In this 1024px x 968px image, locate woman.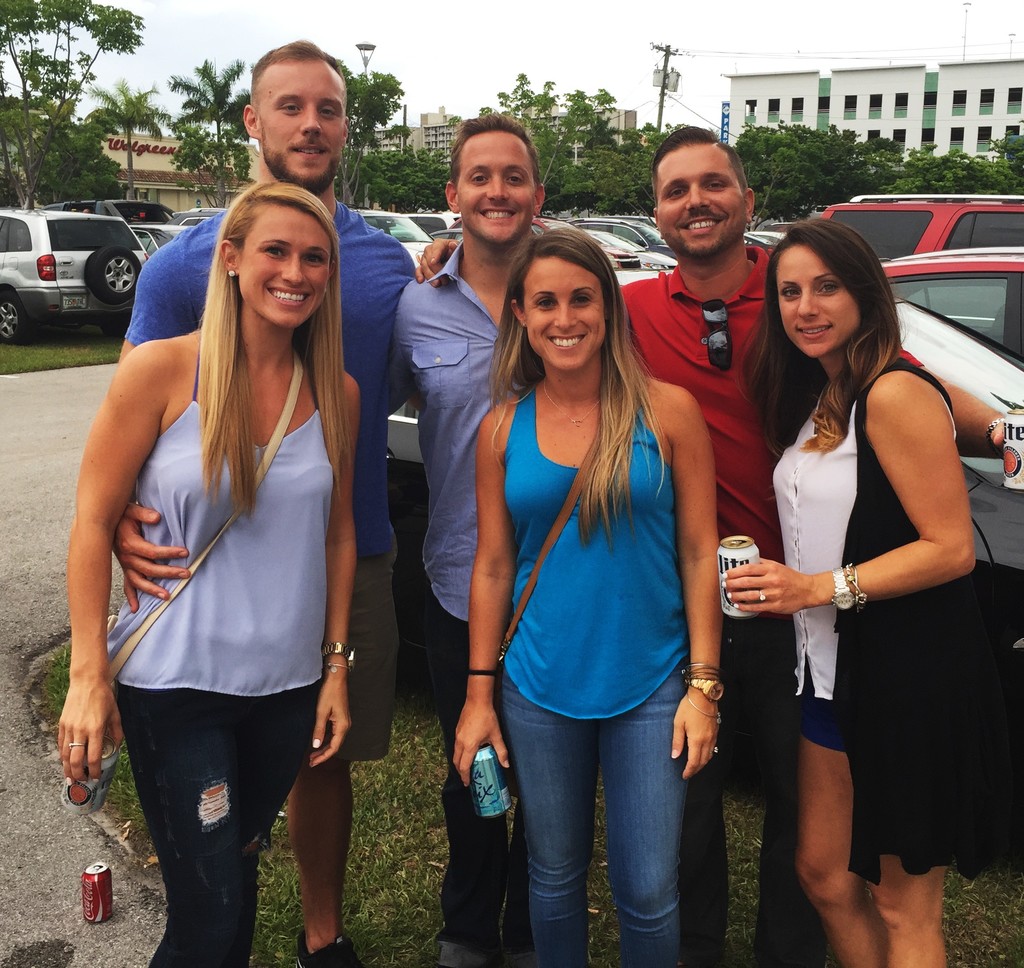
Bounding box: [455,224,737,967].
